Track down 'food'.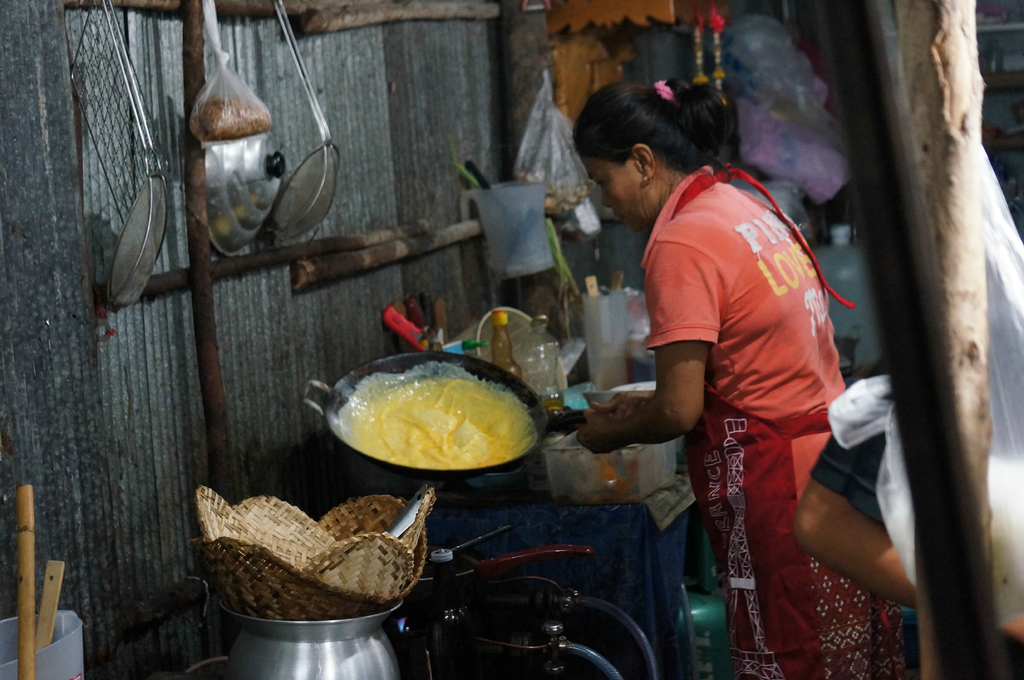
Tracked to <bbox>322, 359, 541, 480</bbox>.
